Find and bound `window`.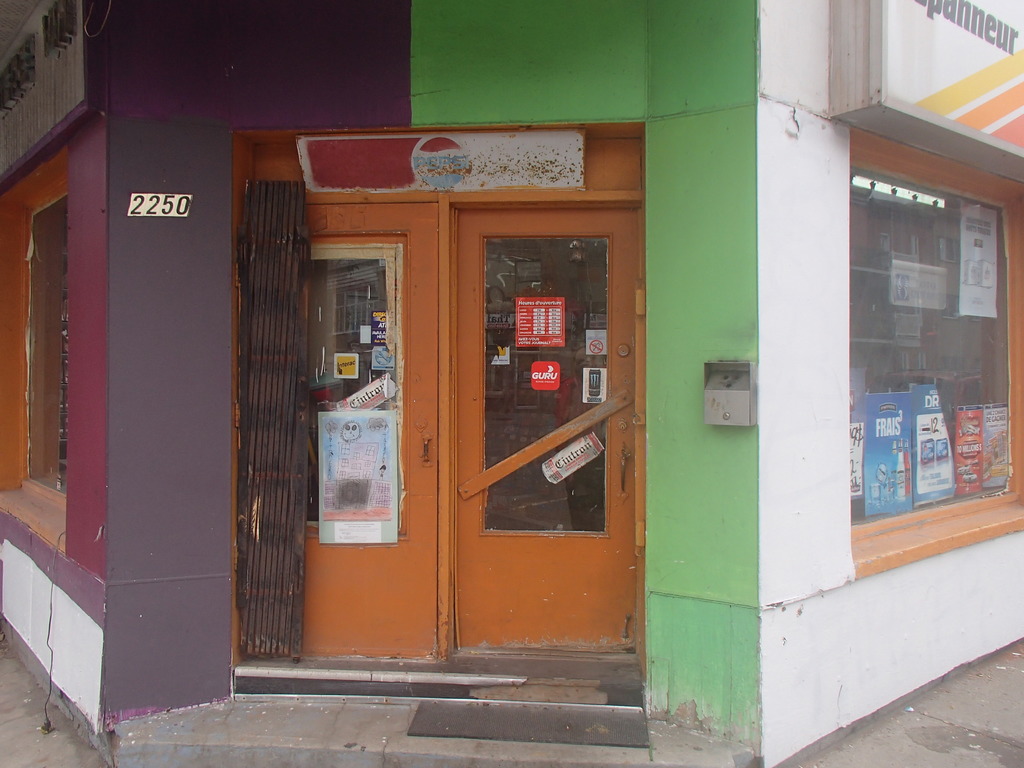
Bound: 24,195,68,502.
